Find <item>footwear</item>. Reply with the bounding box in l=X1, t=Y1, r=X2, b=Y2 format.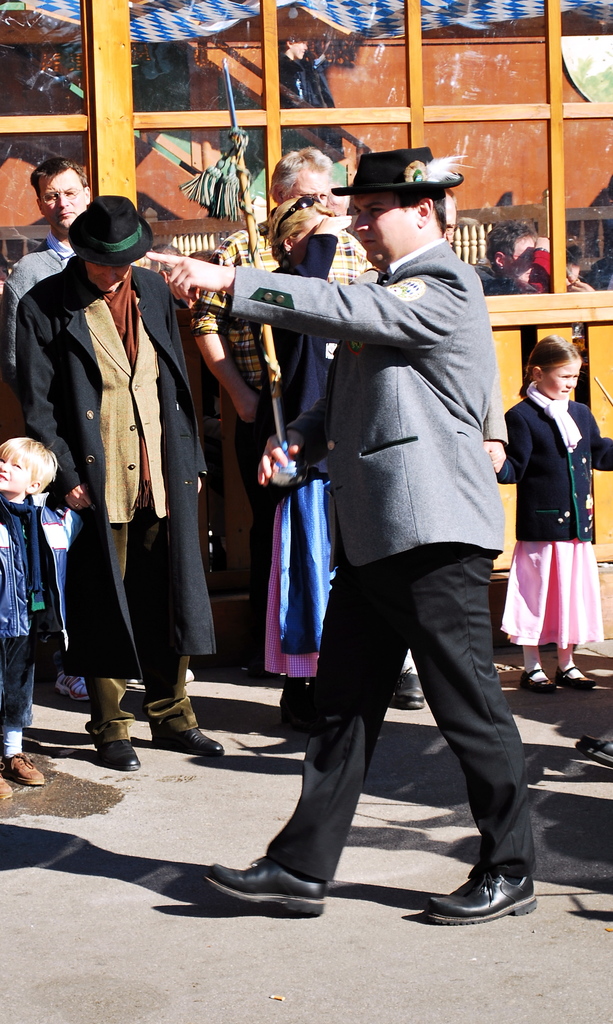
l=91, t=735, r=166, b=774.
